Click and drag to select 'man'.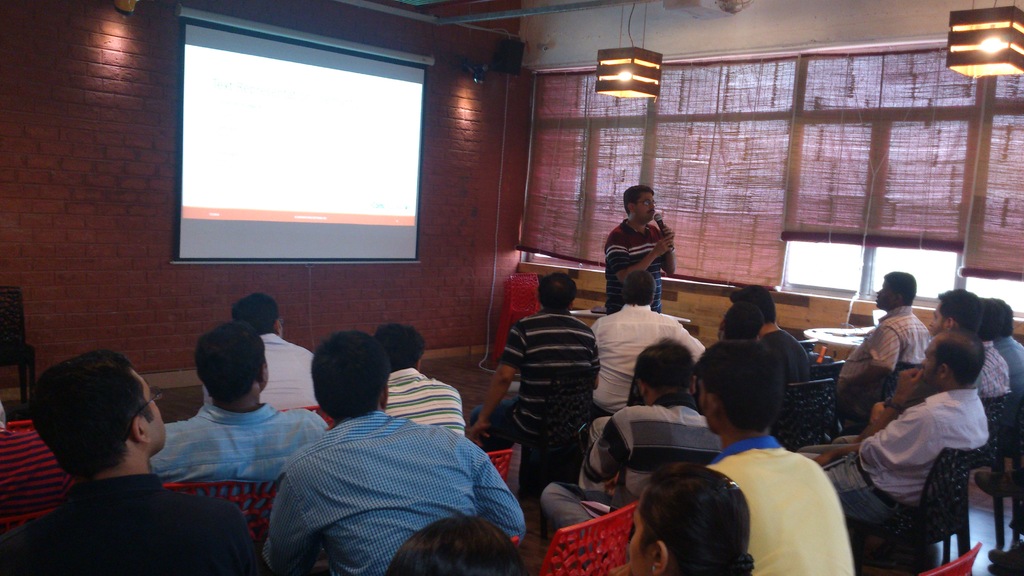
Selection: bbox(12, 349, 269, 567).
